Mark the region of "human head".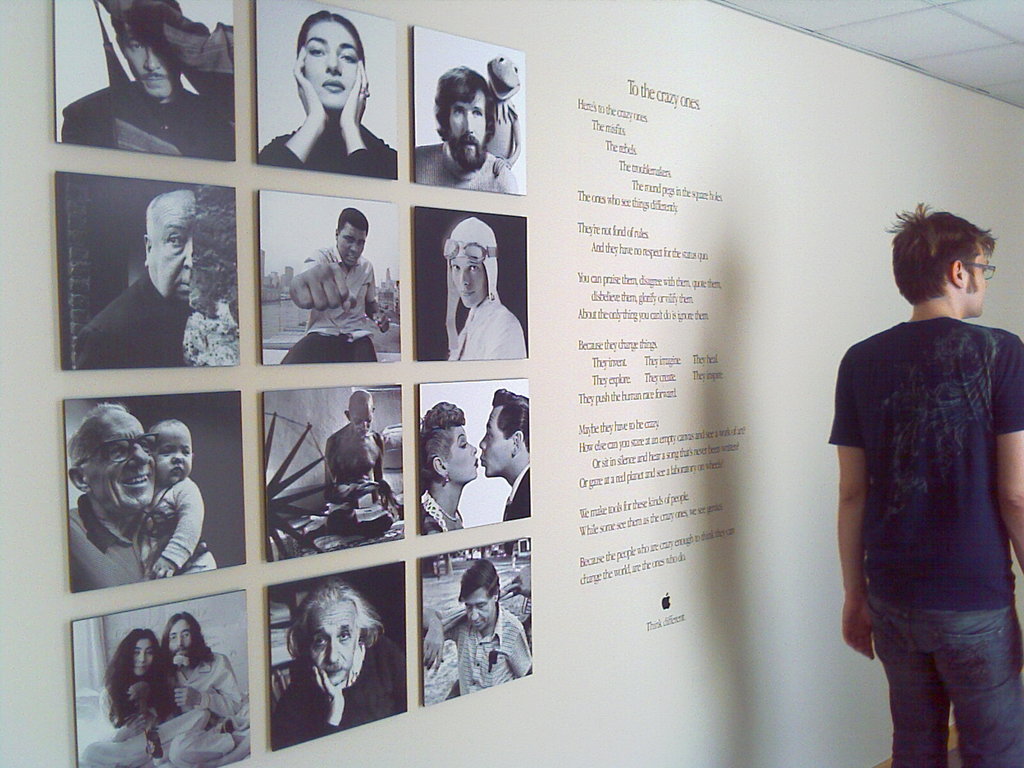
Region: [889,206,991,320].
